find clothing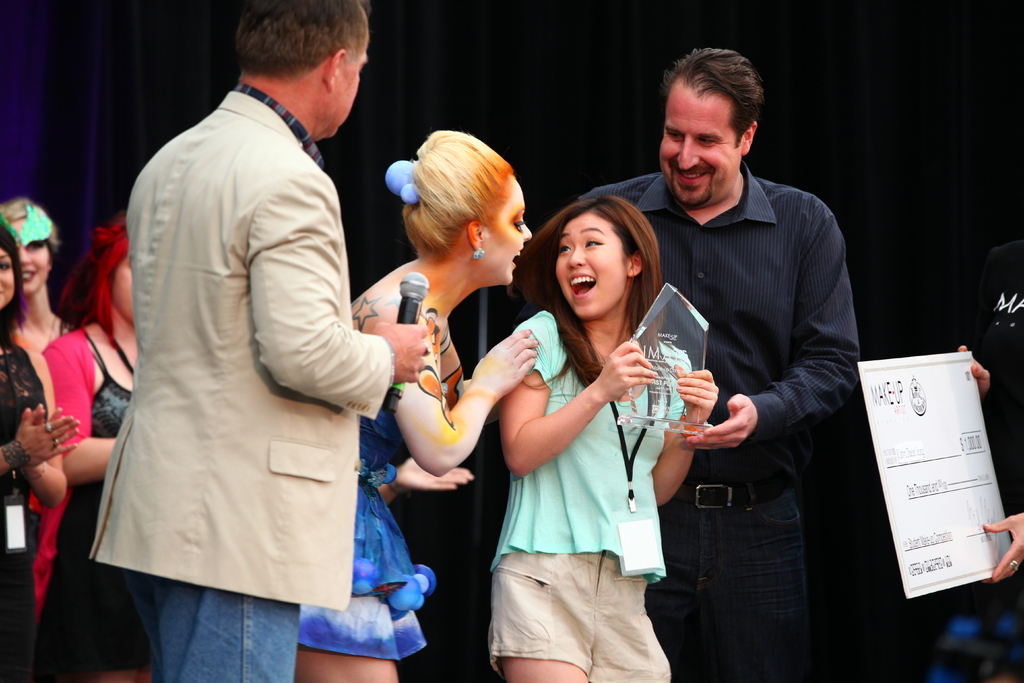
crop(86, 83, 402, 682)
